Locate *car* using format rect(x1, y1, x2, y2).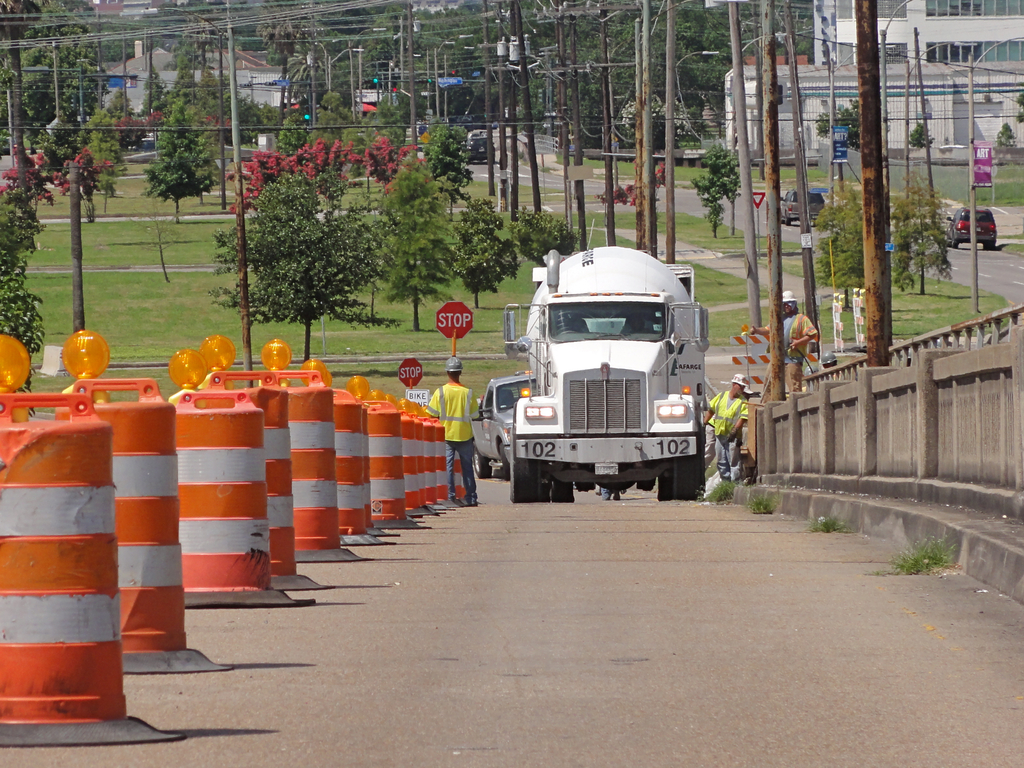
rect(780, 188, 822, 225).
